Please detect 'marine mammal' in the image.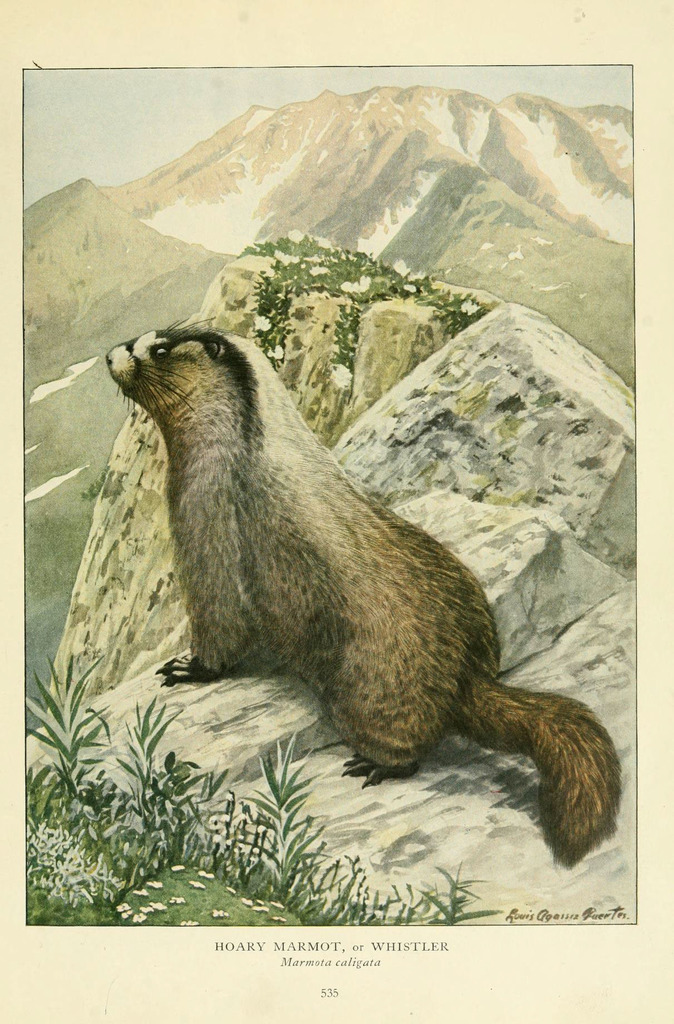
BBox(90, 297, 583, 823).
